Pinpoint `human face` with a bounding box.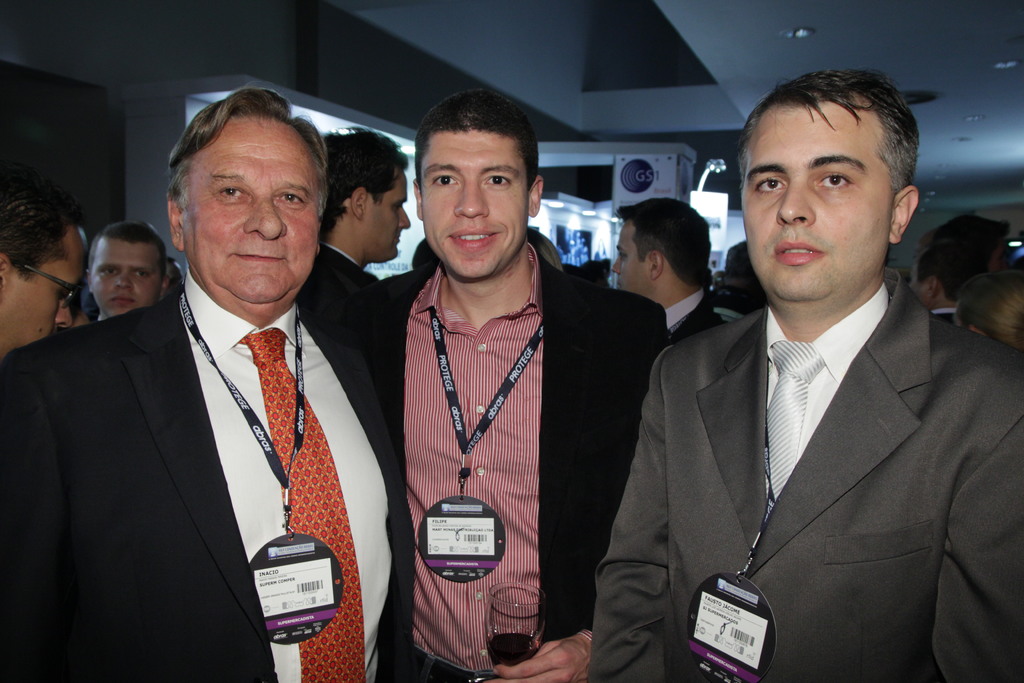
Rect(92, 241, 162, 320).
